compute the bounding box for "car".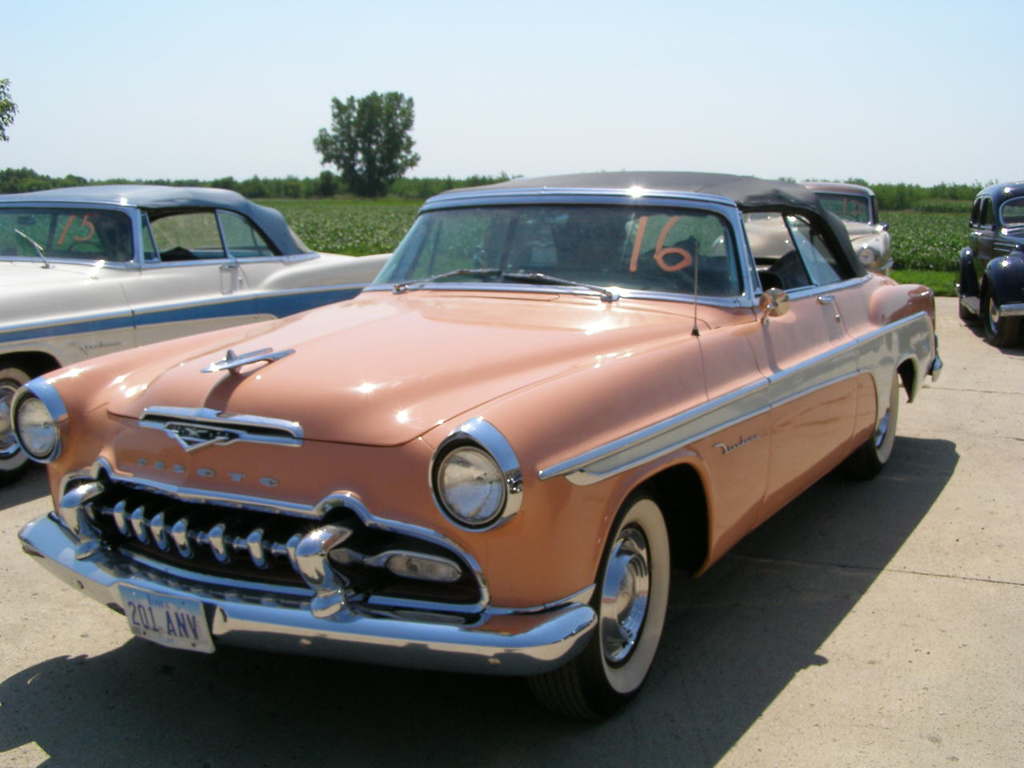
(x1=0, y1=183, x2=398, y2=477).
